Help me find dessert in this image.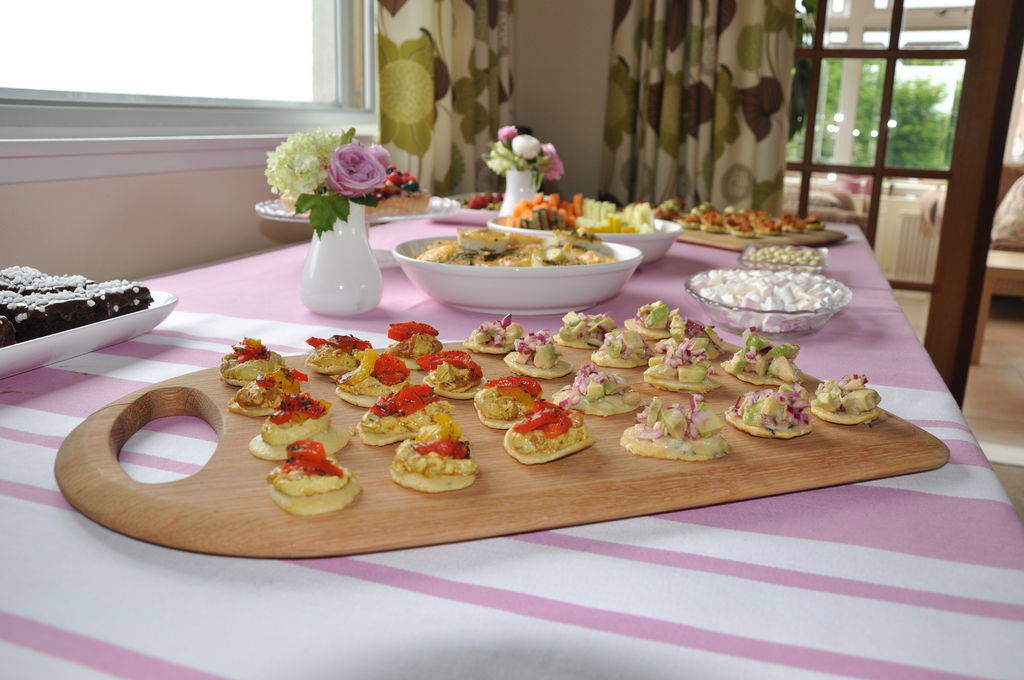
Found it: x1=260, y1=449, x2=344, y2=525.
